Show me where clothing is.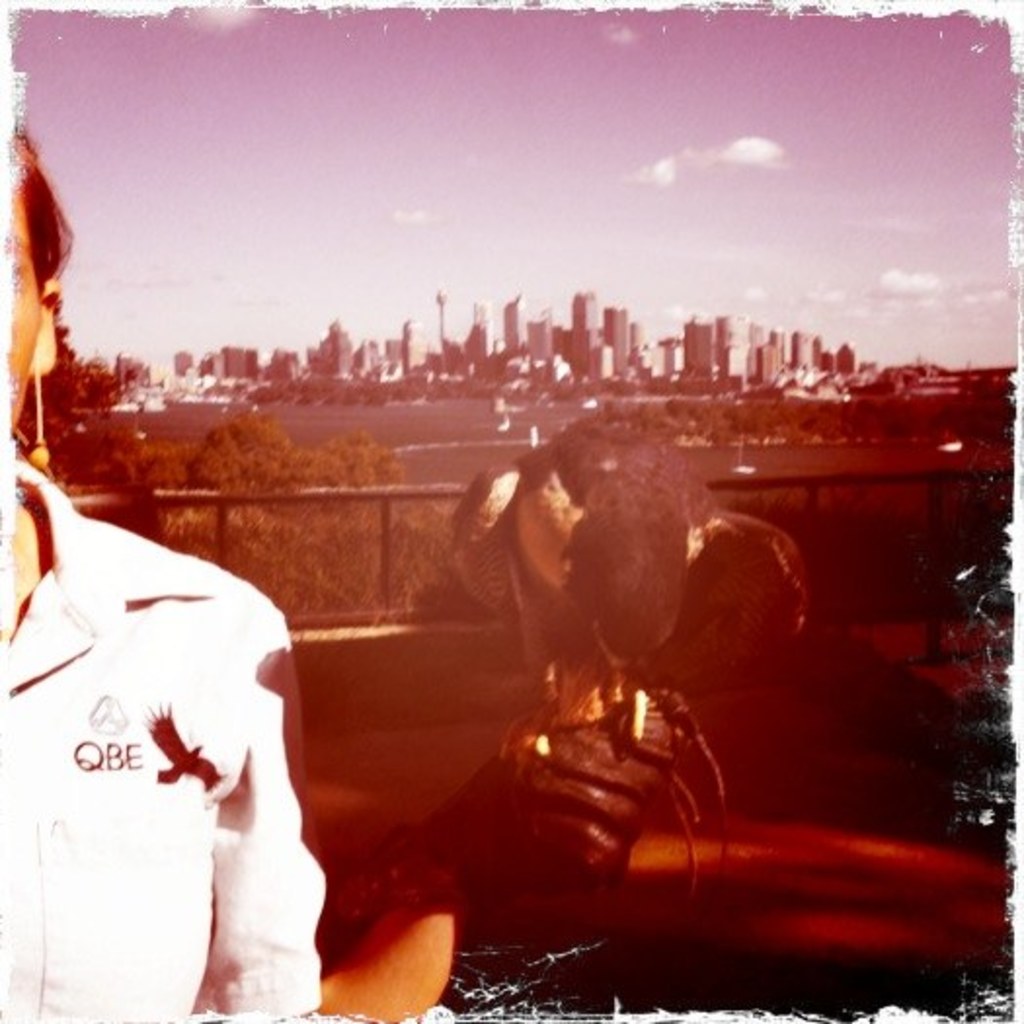
clothing is at [2, 462, 332, 1022].
